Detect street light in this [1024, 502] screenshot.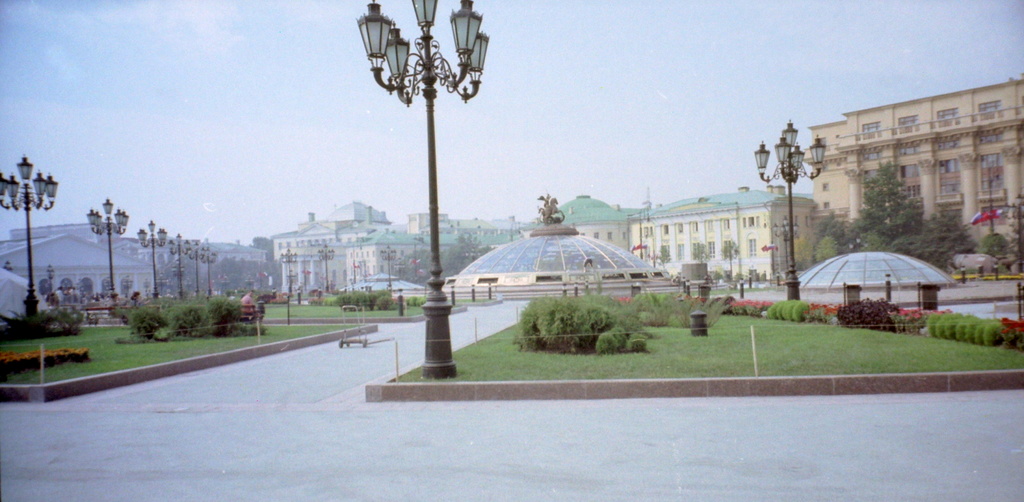
Detection: (378,242,401,297).
